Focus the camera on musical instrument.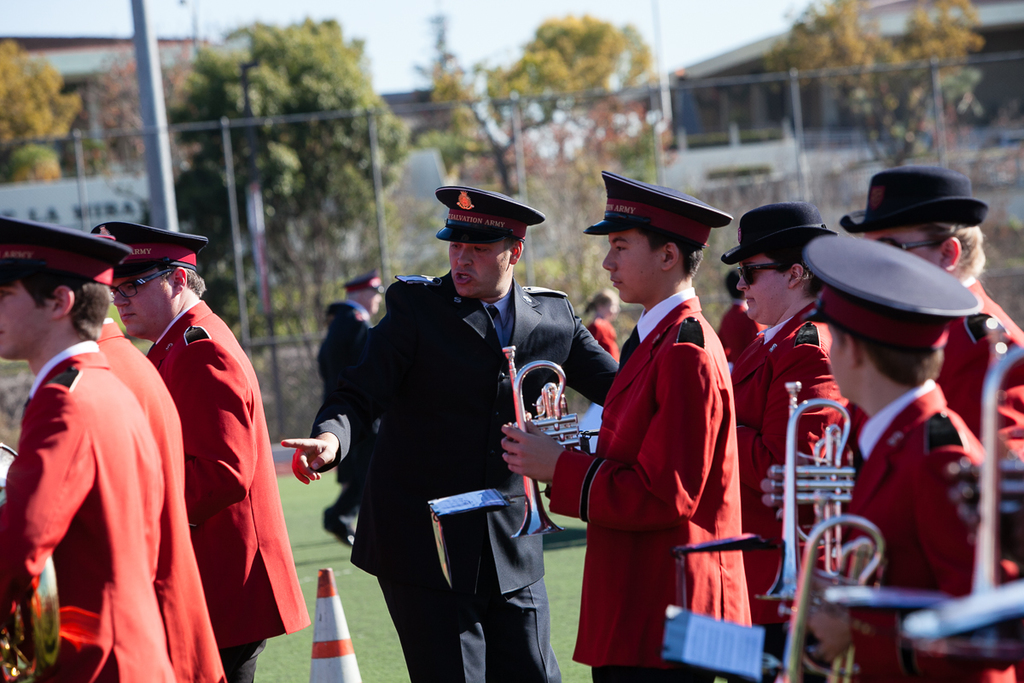
Focus region: {"x1": 899, "y1": 336, "x2": 1023, "y2": 682}.
